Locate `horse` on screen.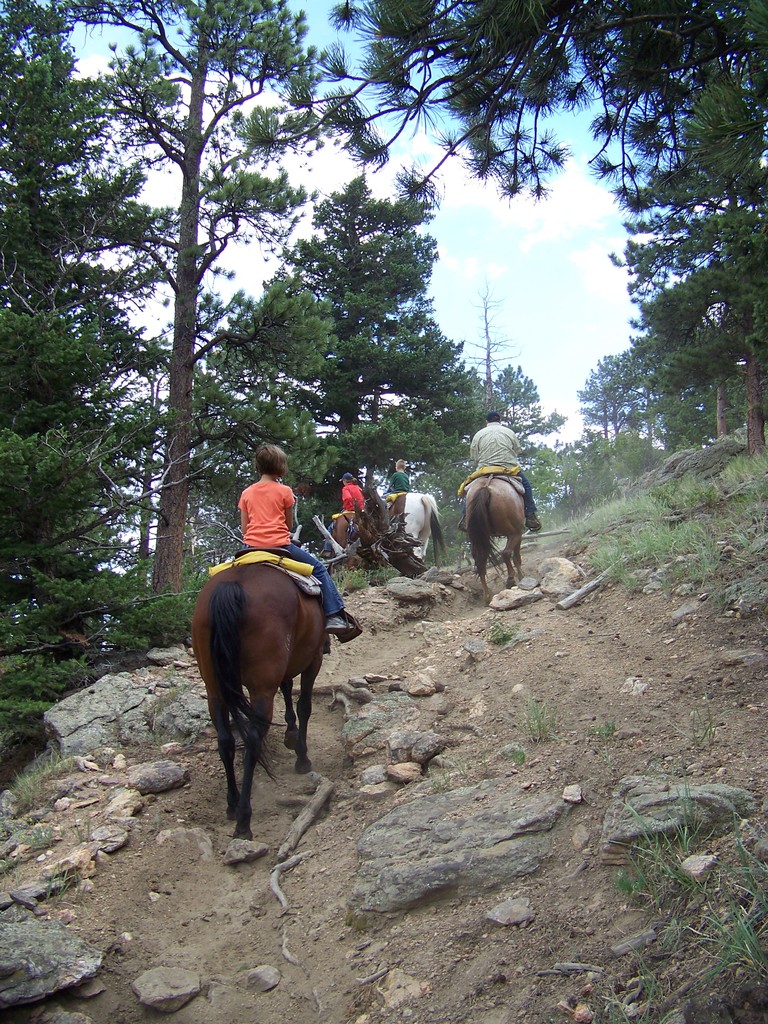
On screen at 326, 508, 374, 569.
